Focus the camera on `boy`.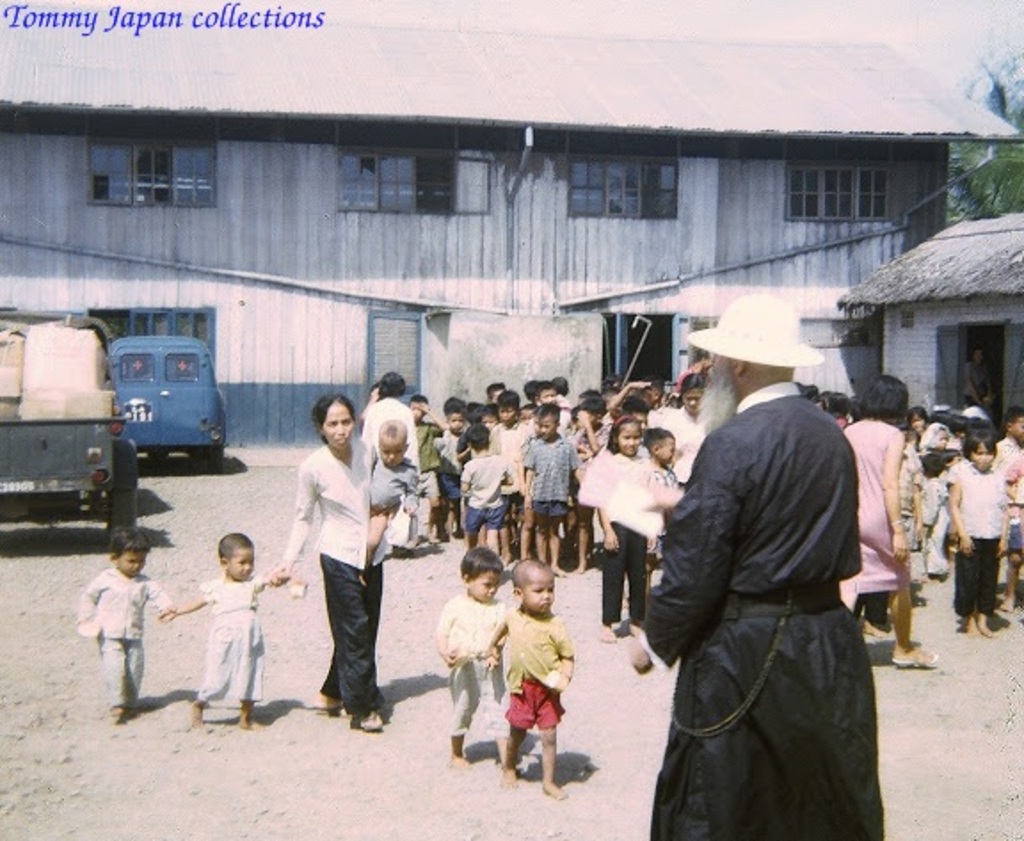
Focus region: [x1=363, y1=418, x2=409, y2=565].
